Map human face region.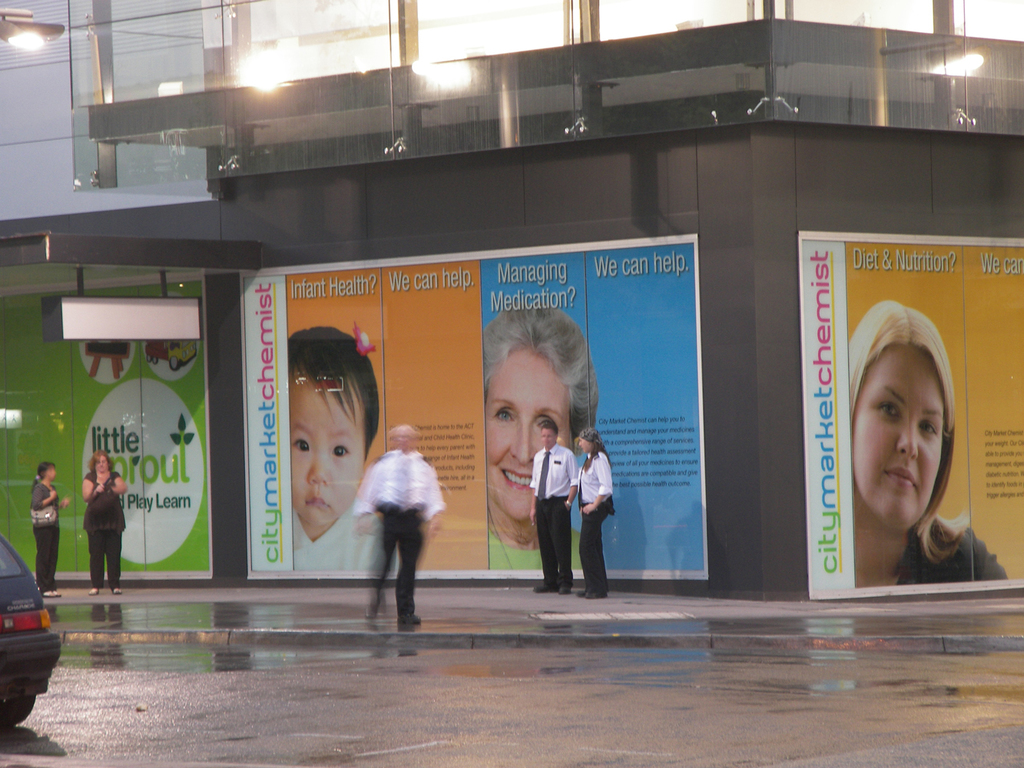
Mapped to (846, 350, 951, 530).
